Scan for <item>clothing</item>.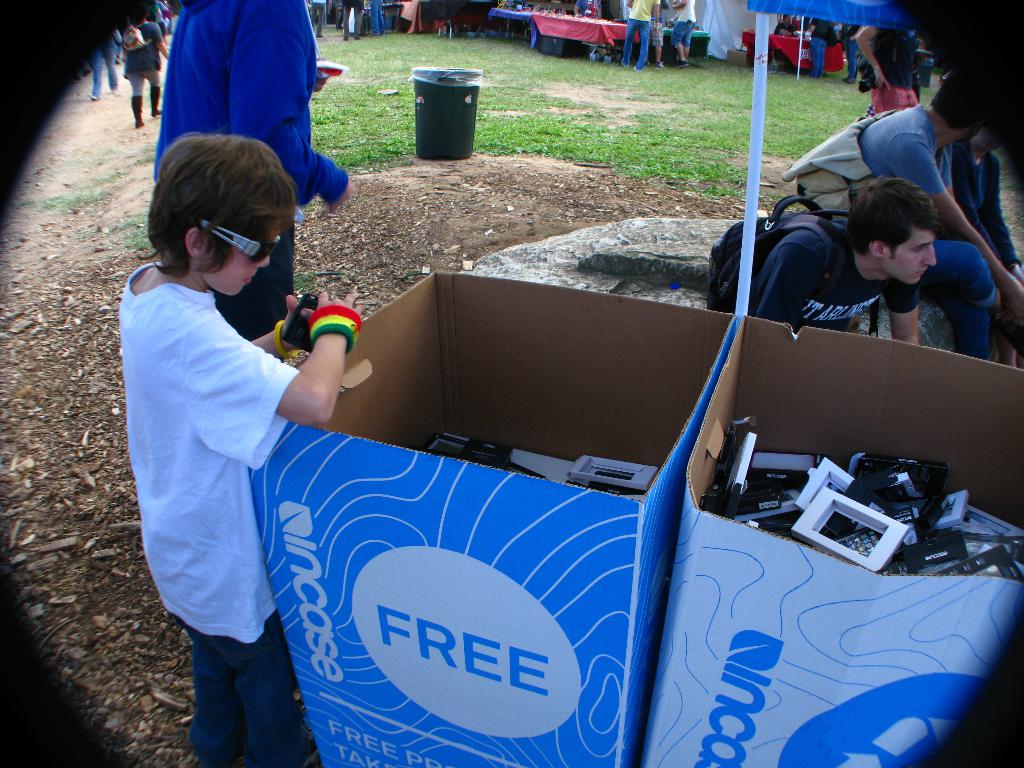
Scan result: bbox(299, 299, 364, 352).
